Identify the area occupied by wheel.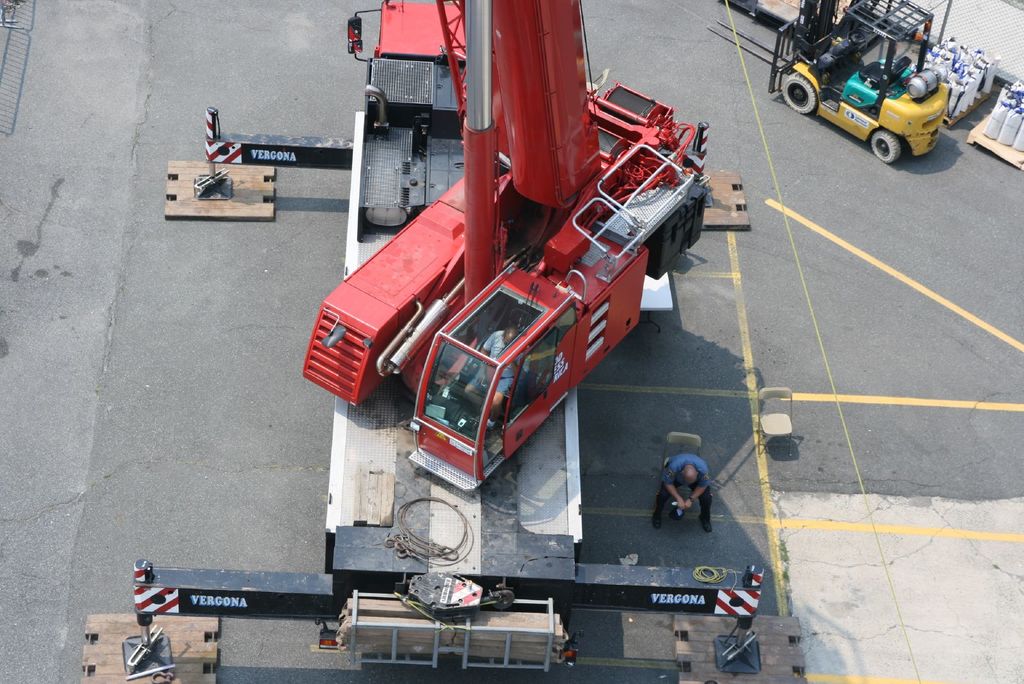
Area: bbox=(870, 131, 901, 165).
